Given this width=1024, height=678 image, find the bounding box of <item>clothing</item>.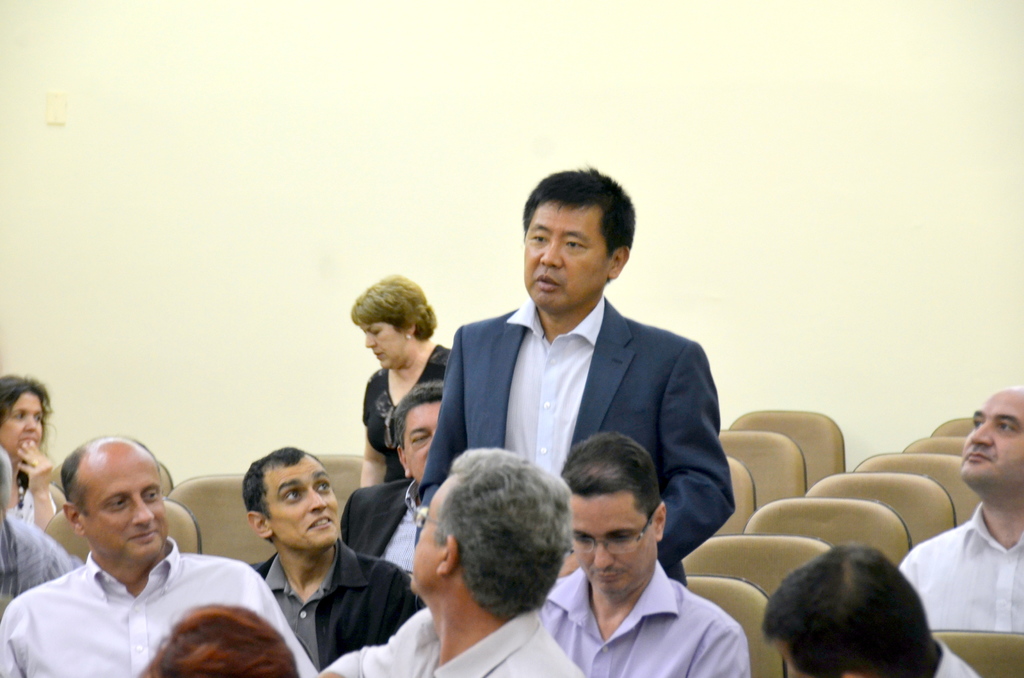
region(253, 538, 428, 675).
